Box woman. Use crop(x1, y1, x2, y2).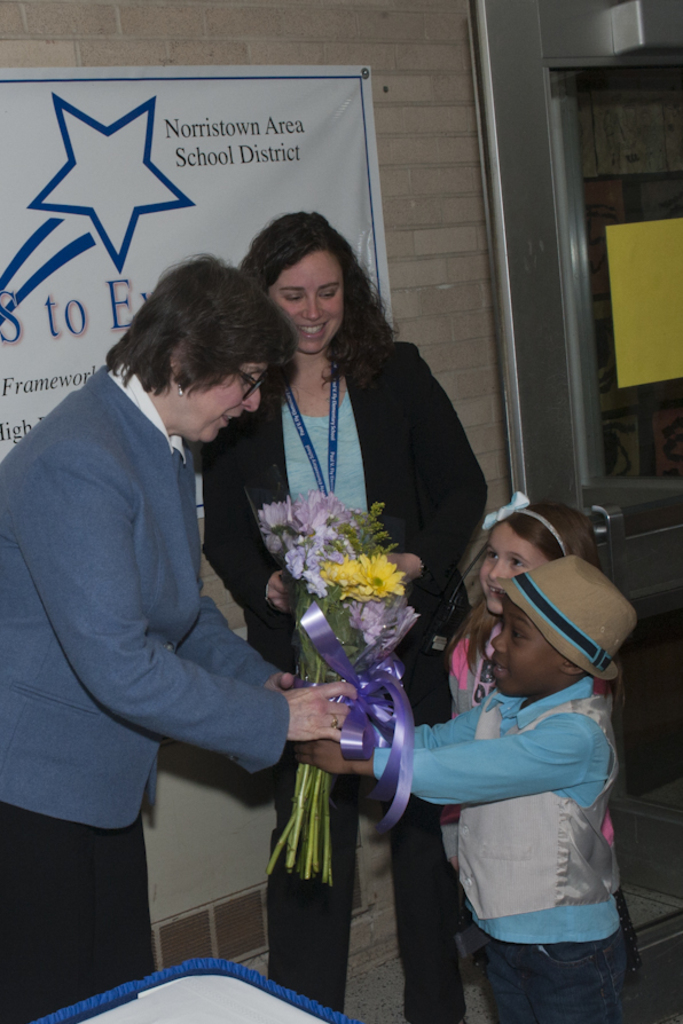
crop(0, 257, 368, 1023).
